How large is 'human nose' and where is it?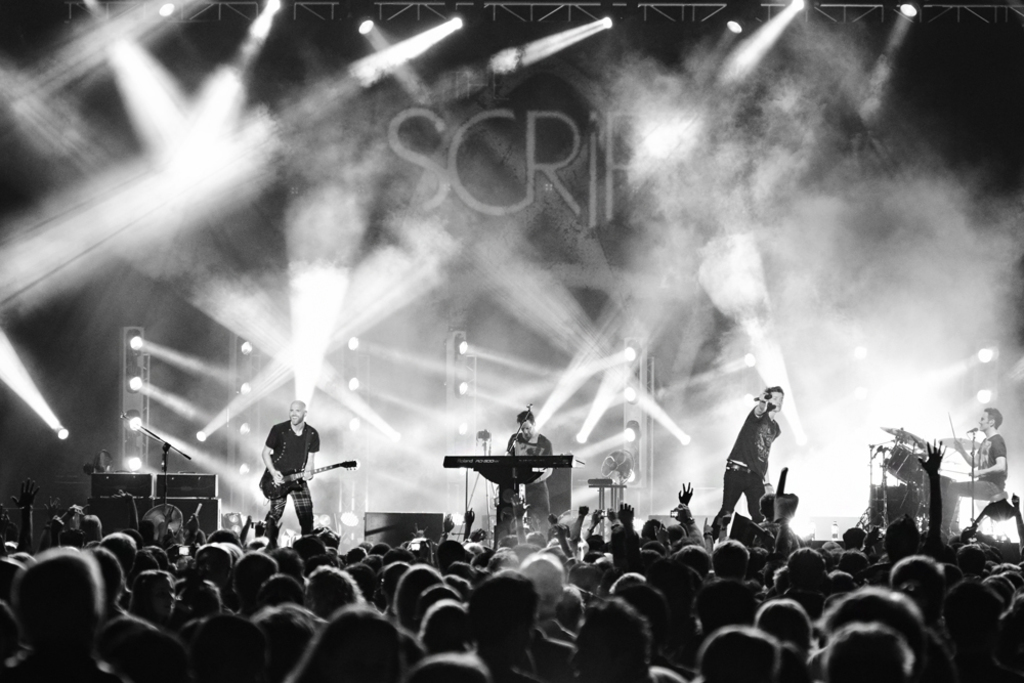
Bounding box: 522/428/528/435.
